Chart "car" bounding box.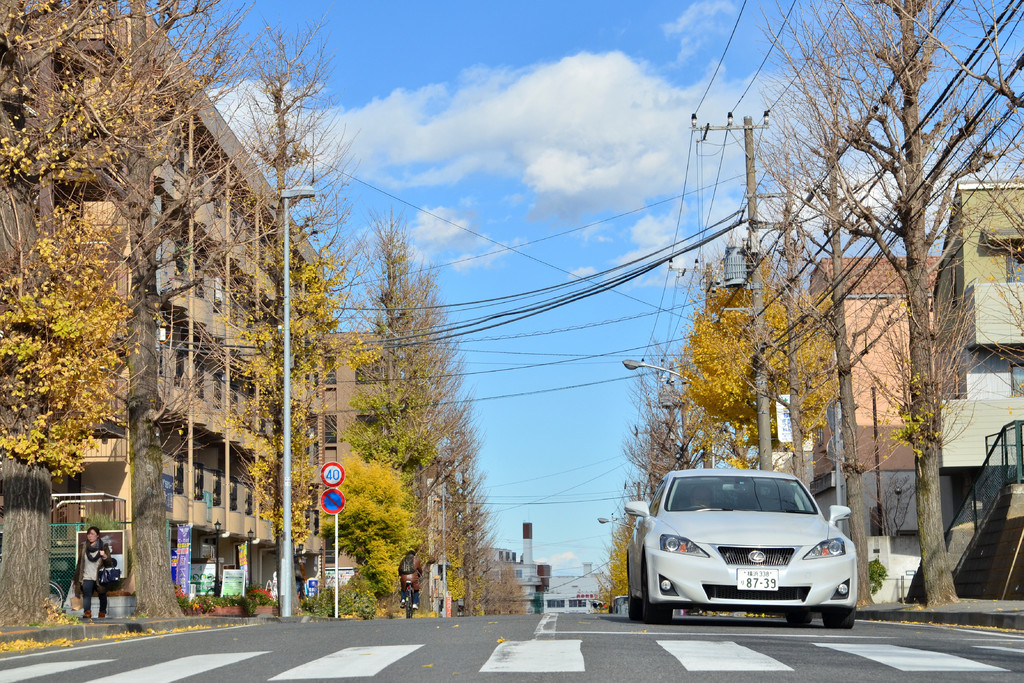
Charted: x1=628 y1=473 x2=863 y2=636.
